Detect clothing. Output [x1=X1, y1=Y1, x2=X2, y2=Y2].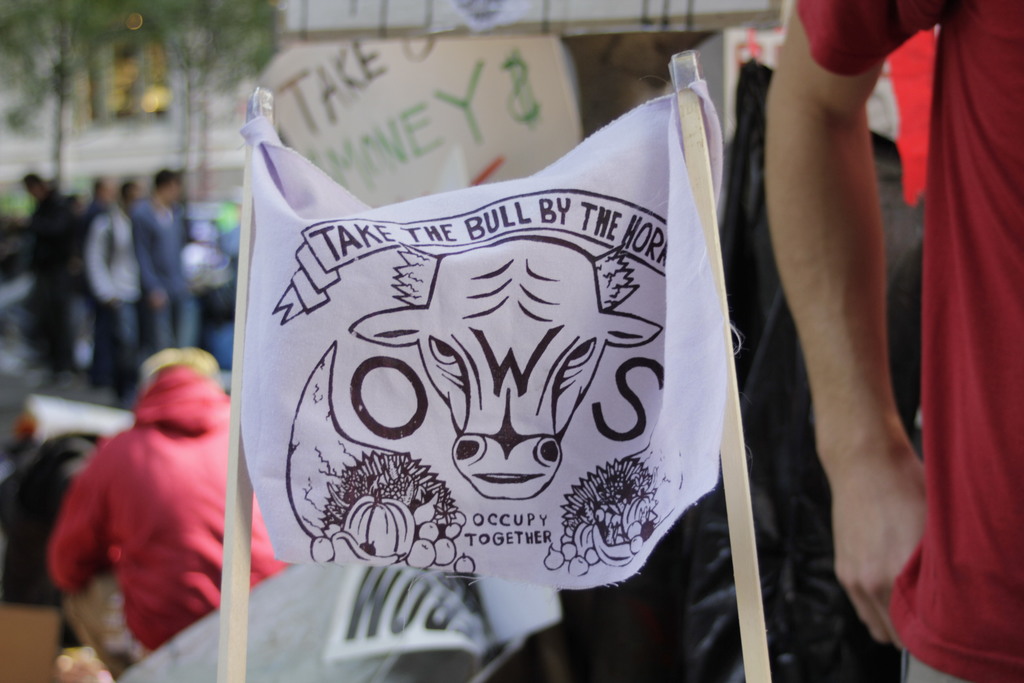
[x1=792, y1=0, x2=1020, y2=682].
